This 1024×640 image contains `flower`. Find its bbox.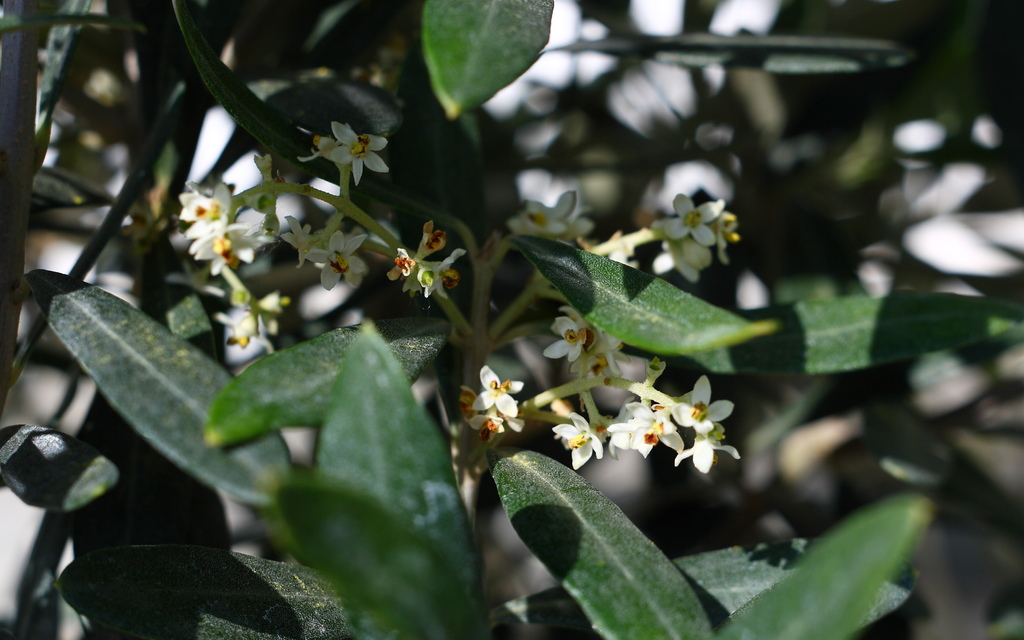
Rect(540, 304, 607, 361).
